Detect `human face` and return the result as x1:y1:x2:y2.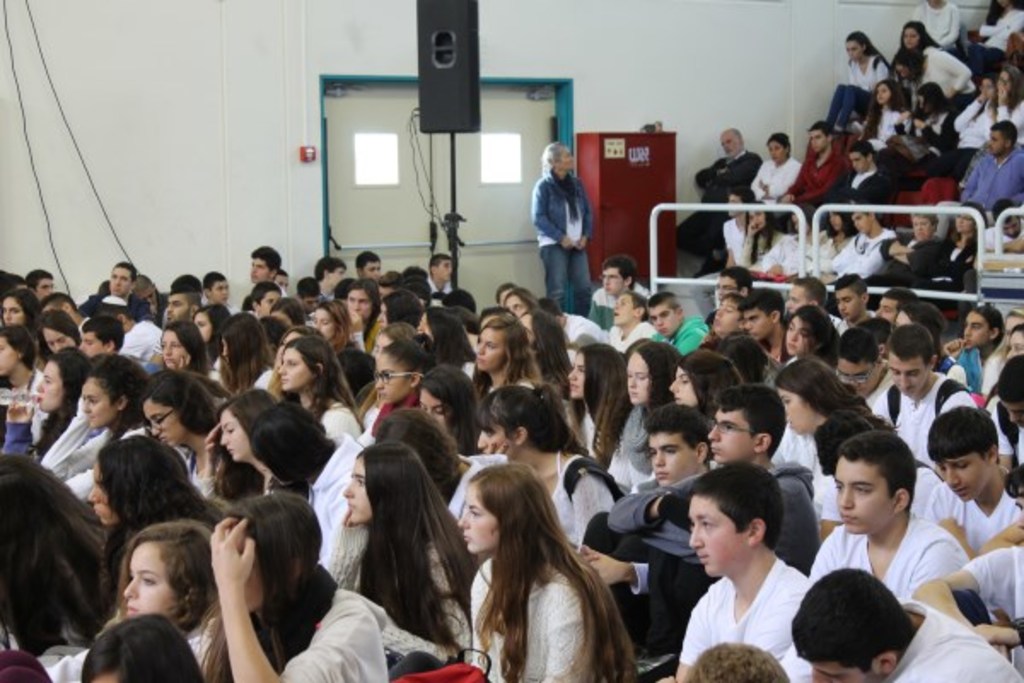
722:133:737:155.
